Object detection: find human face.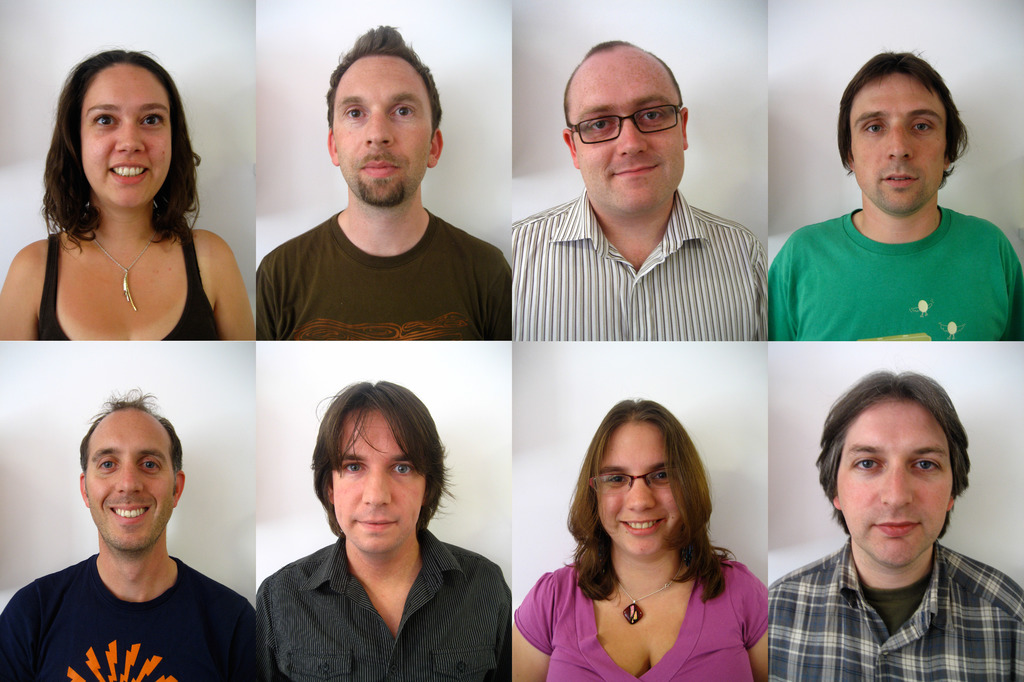
{"x1": 595, "y1": 433, "x2": 684, "y2": 557}.
